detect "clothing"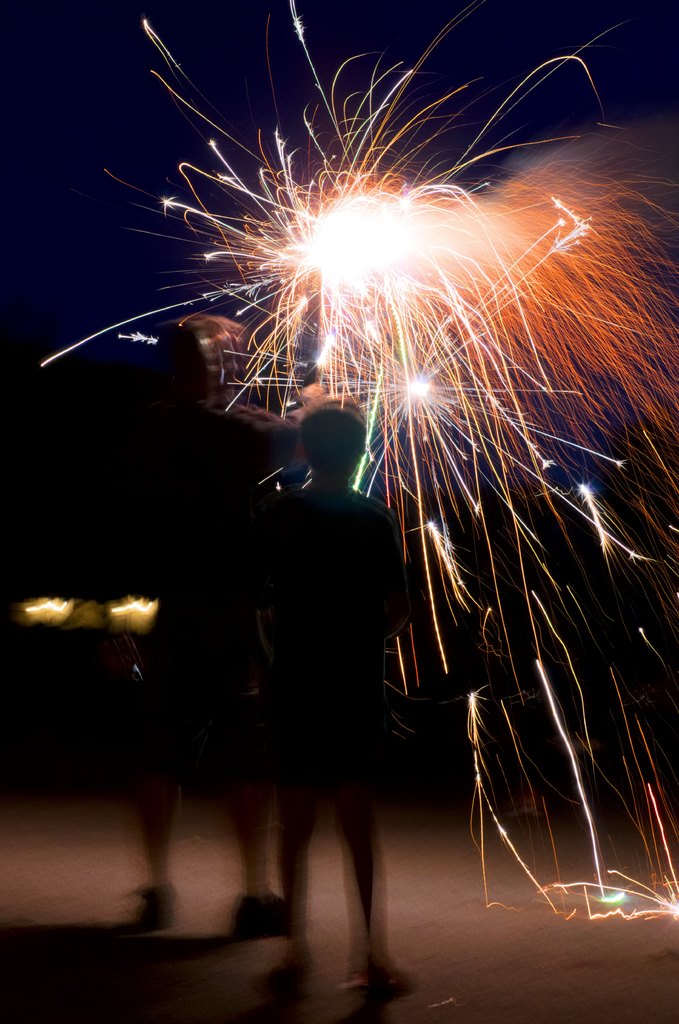
(x1=161, y1=395, x2=313, y2=762)
